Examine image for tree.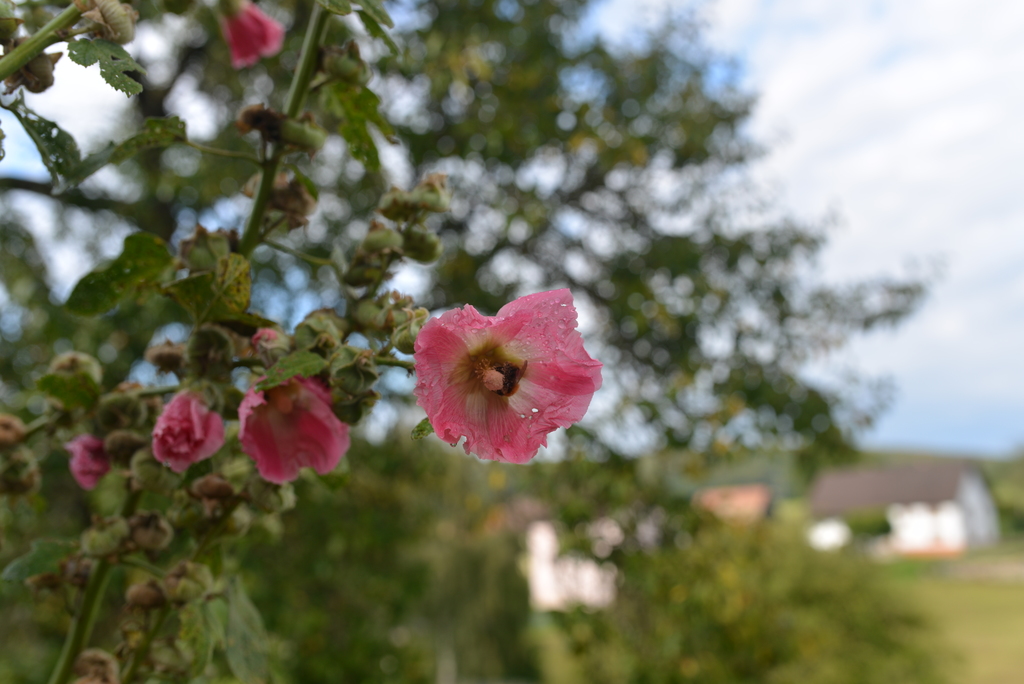
Examination result: rect(0, 0, 947, 683).
